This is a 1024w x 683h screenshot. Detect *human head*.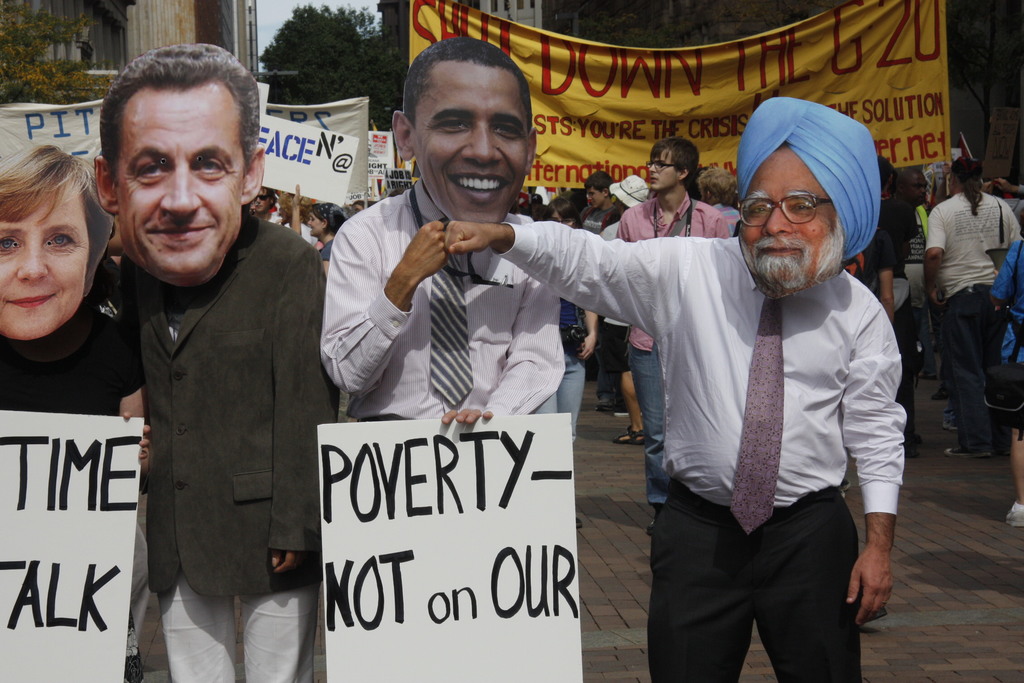
[left=391, top=35, right=539, bottom=224].
